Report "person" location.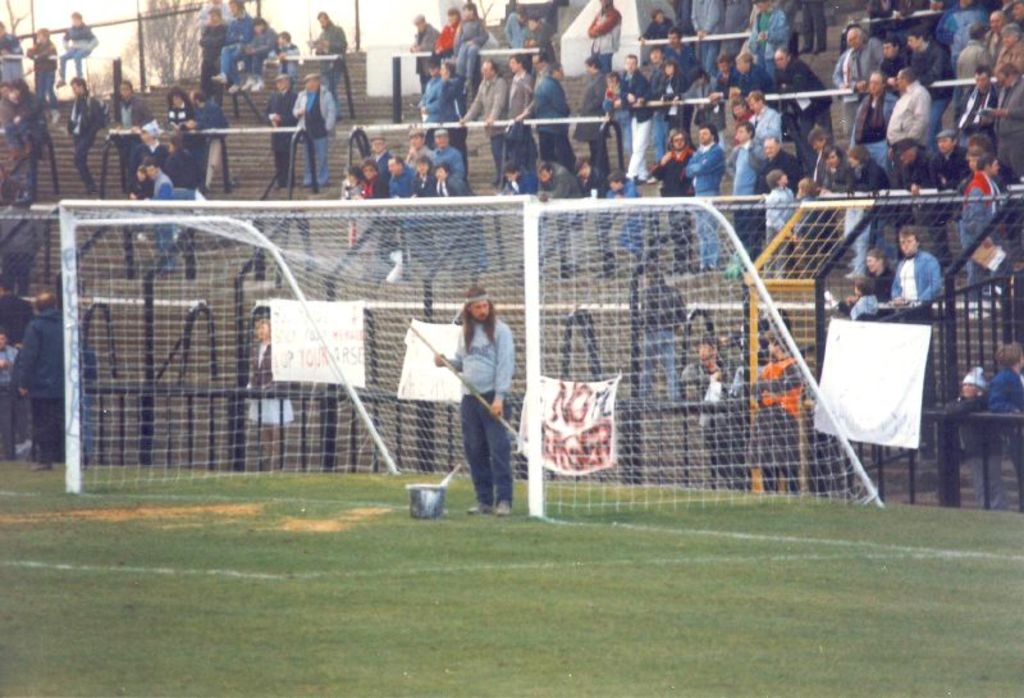
Report: bbox(771, 42, 829, 126).
